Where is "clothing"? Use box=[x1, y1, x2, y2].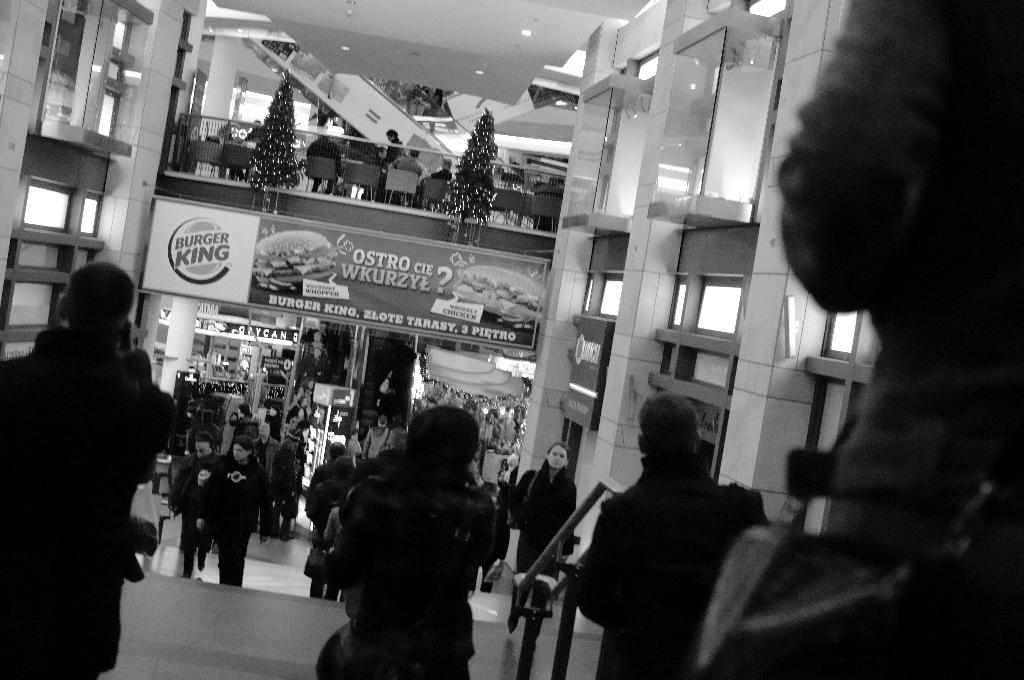
box=[392, 156, 429, 174].
